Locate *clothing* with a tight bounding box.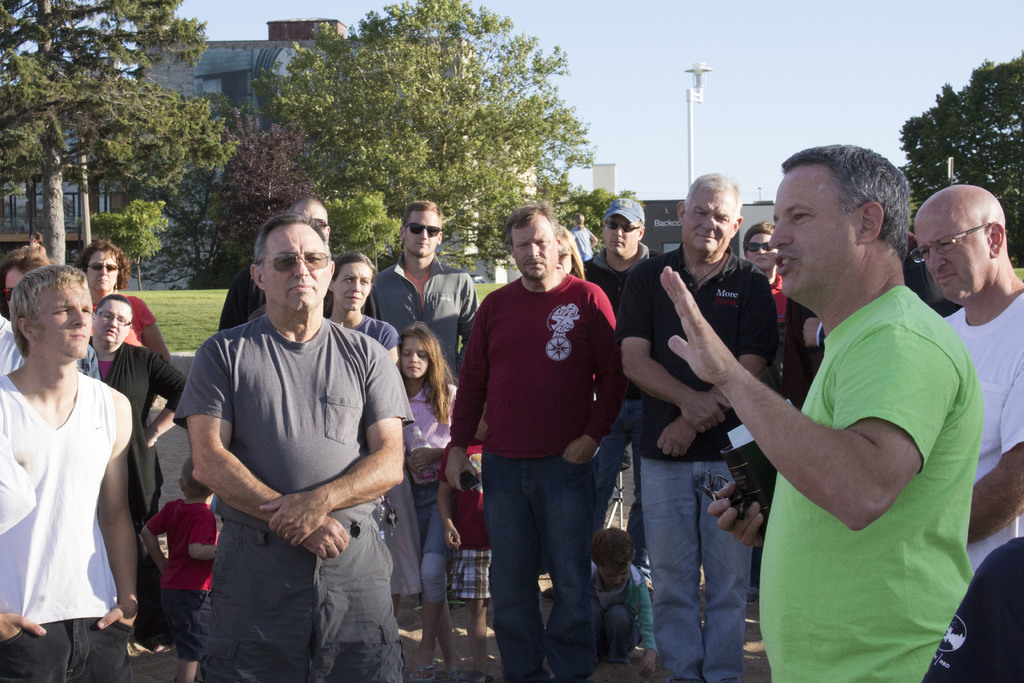
(left=168, top=311, right=414, bottom=682).
